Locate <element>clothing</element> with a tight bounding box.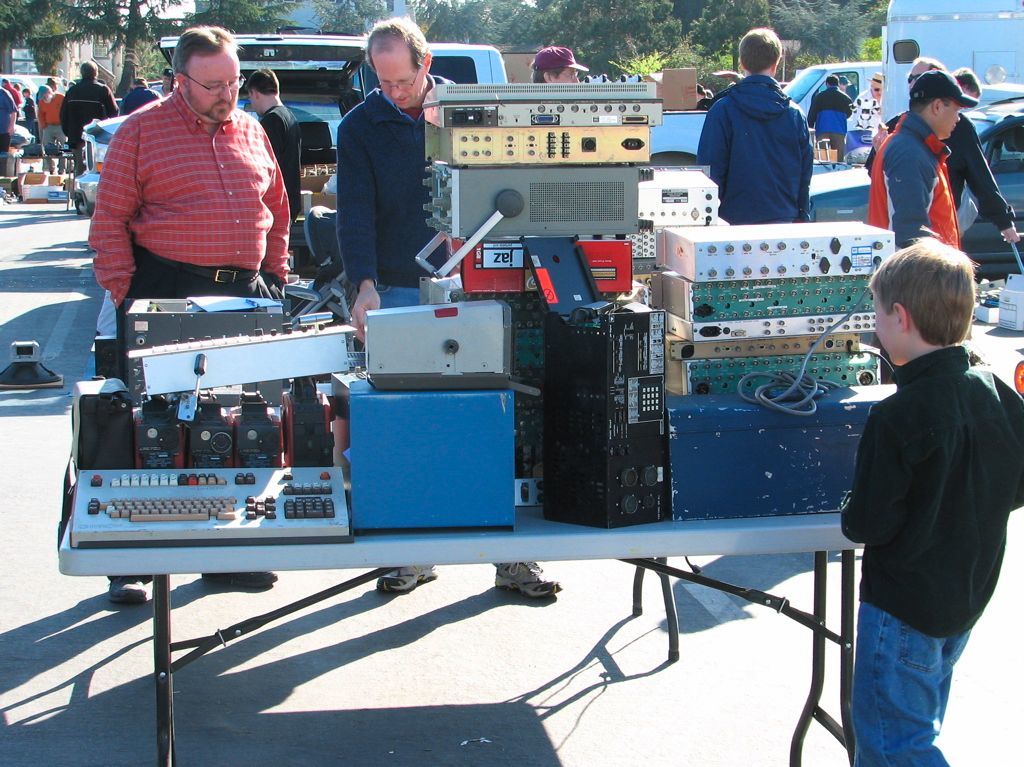
699/60/808/221.
